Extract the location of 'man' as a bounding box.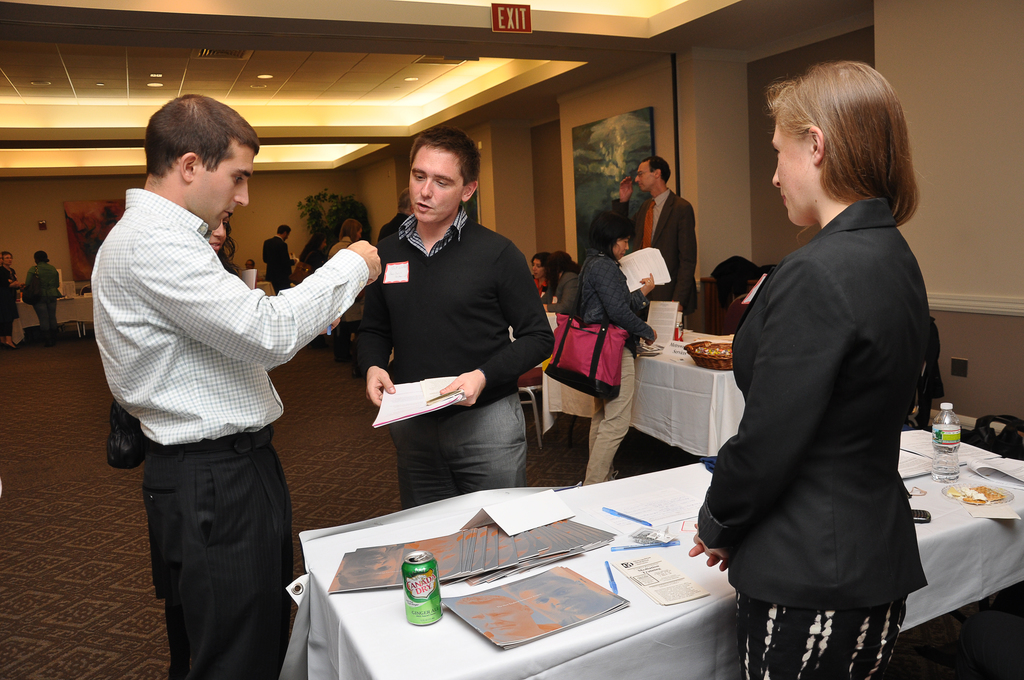
[x1=257, y1=222, x2=299, y2=293].
